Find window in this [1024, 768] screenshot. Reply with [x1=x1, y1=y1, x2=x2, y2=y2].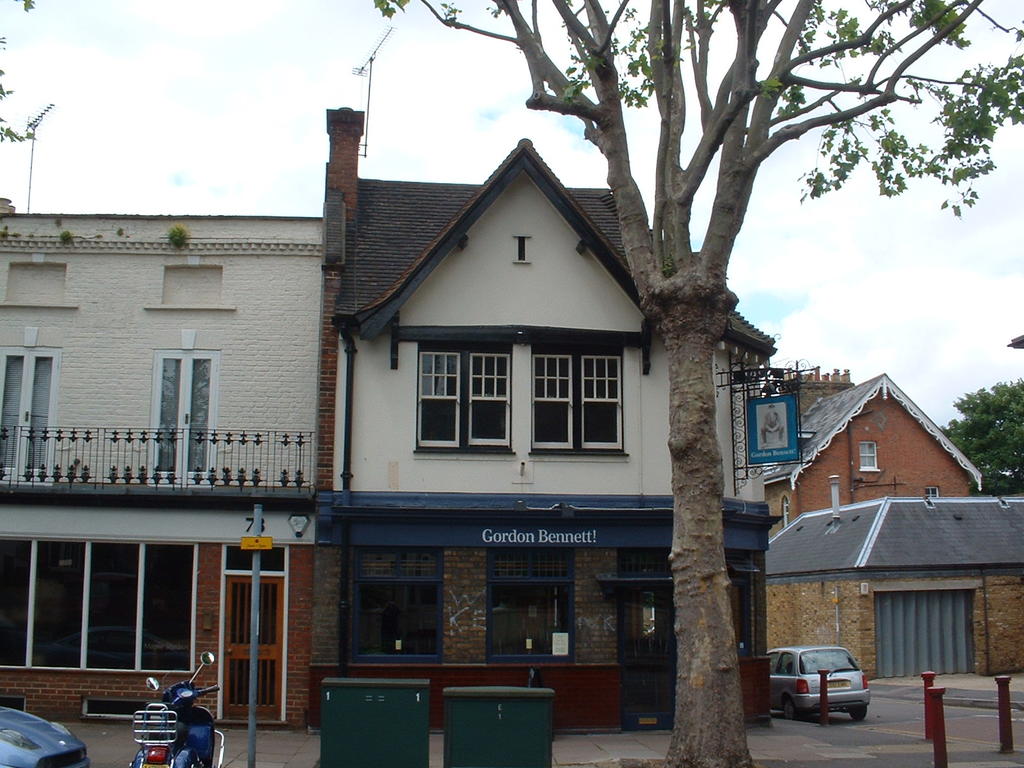
[x1=782, y1=495, x2=791, y2=529].
